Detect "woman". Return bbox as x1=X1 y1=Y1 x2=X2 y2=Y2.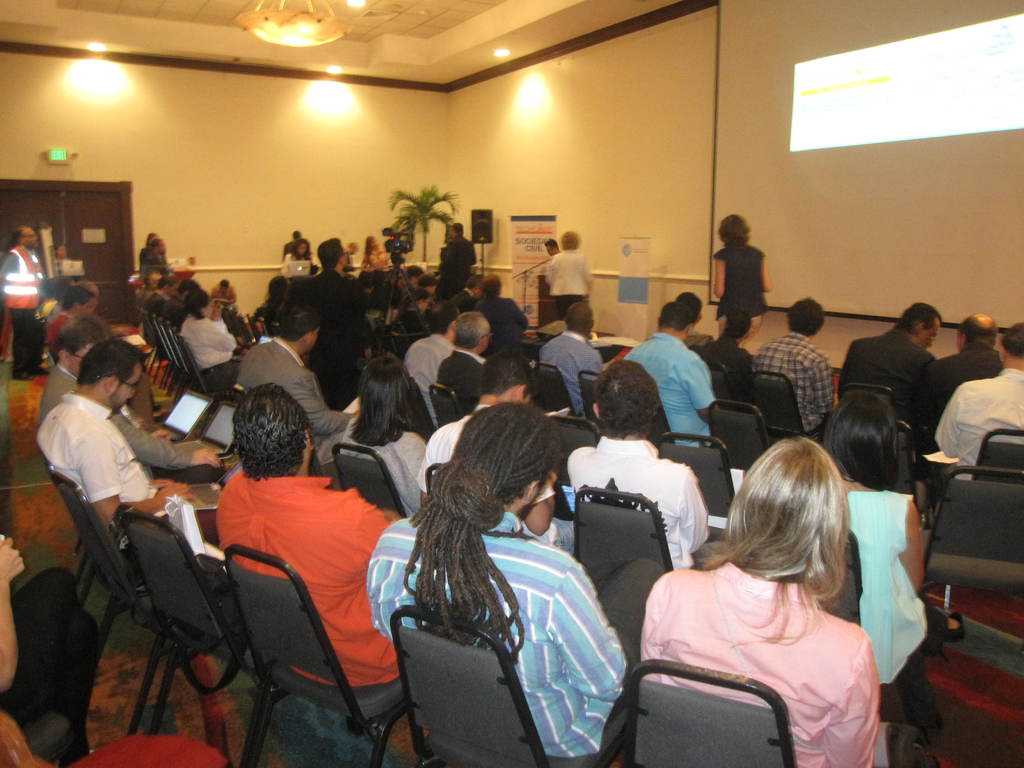
x1=710 y1=214 x2=772 y2=346.
